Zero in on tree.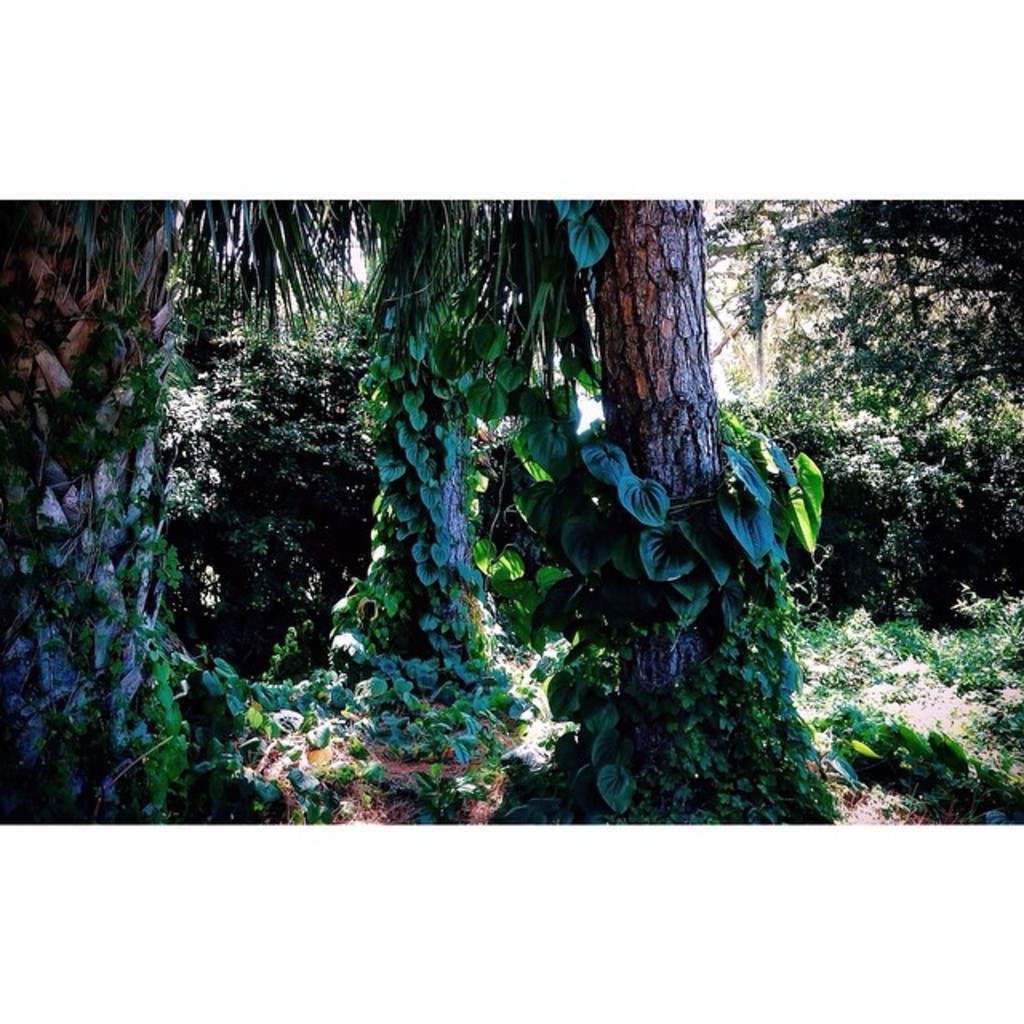
Zeroed in: {"left": 344, "top": 197, "right": 515, "bottom": 678}.
